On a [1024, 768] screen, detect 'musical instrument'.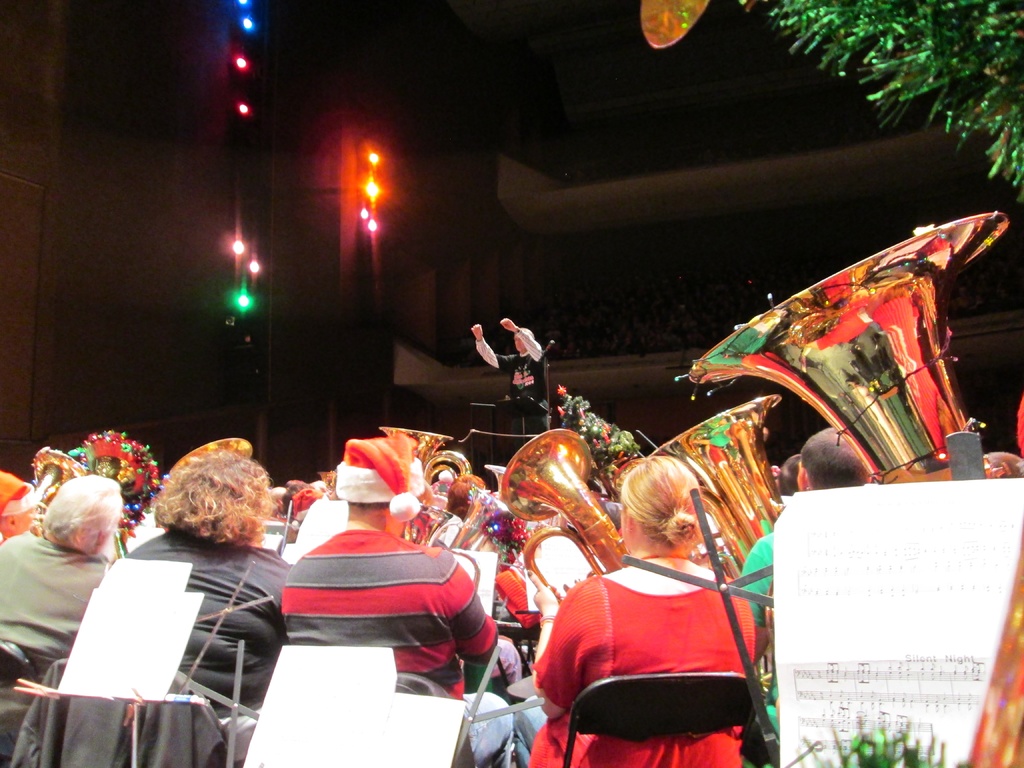
[376,419,492,566].
